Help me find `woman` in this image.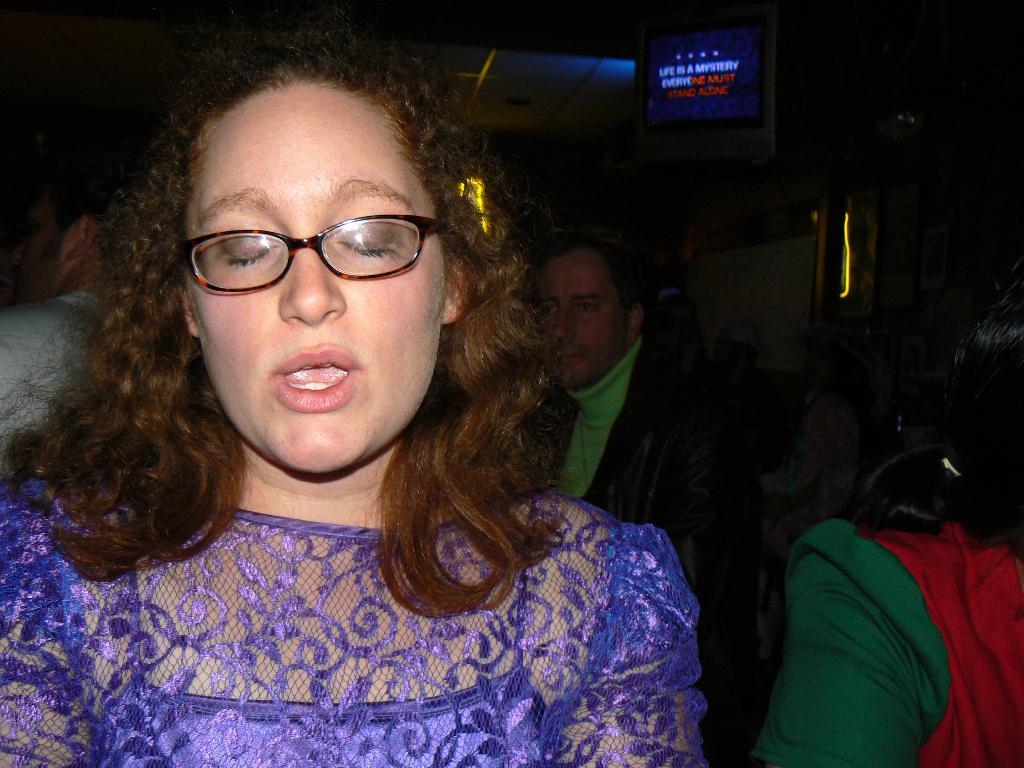
Found it: (0,17,712,767).
